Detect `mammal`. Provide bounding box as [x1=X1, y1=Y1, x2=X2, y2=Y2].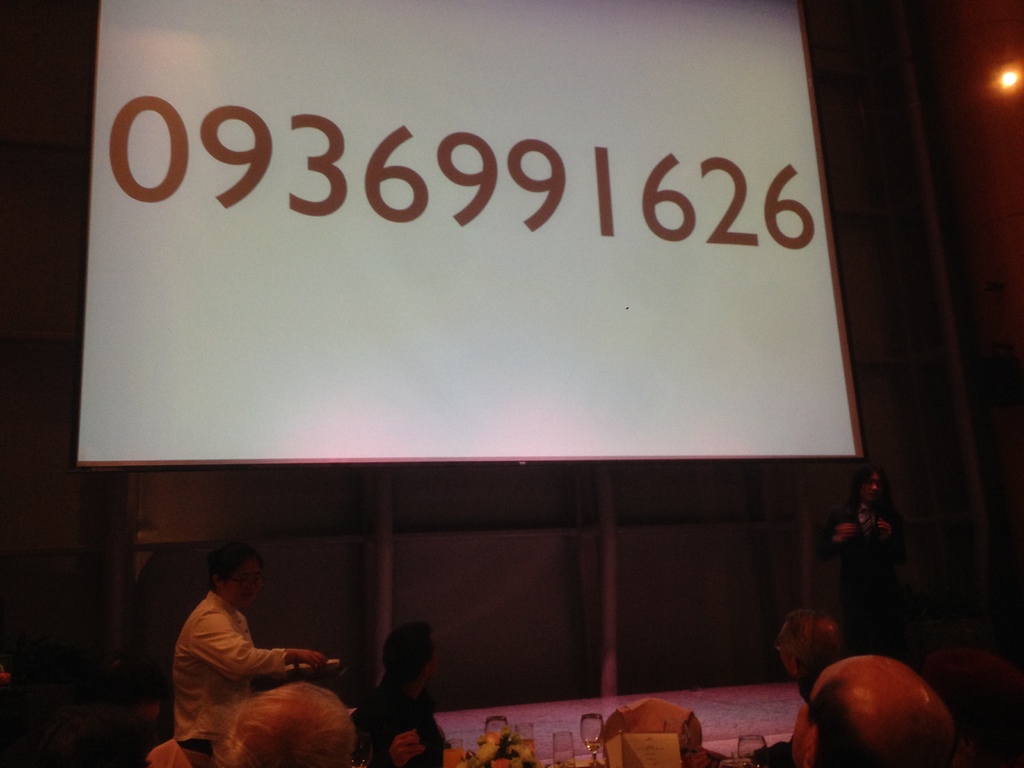
[x1=163, y1=543, x2=332, y2=765].
